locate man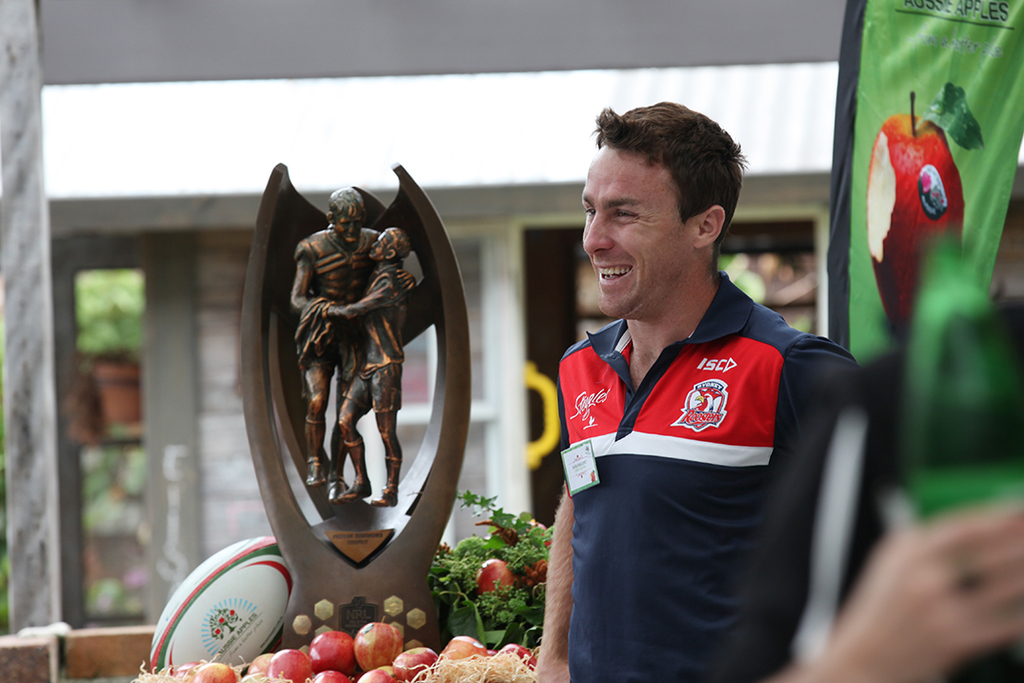
{"x1": 287, "y1": 186, "x2": 423, "y2": 506}
